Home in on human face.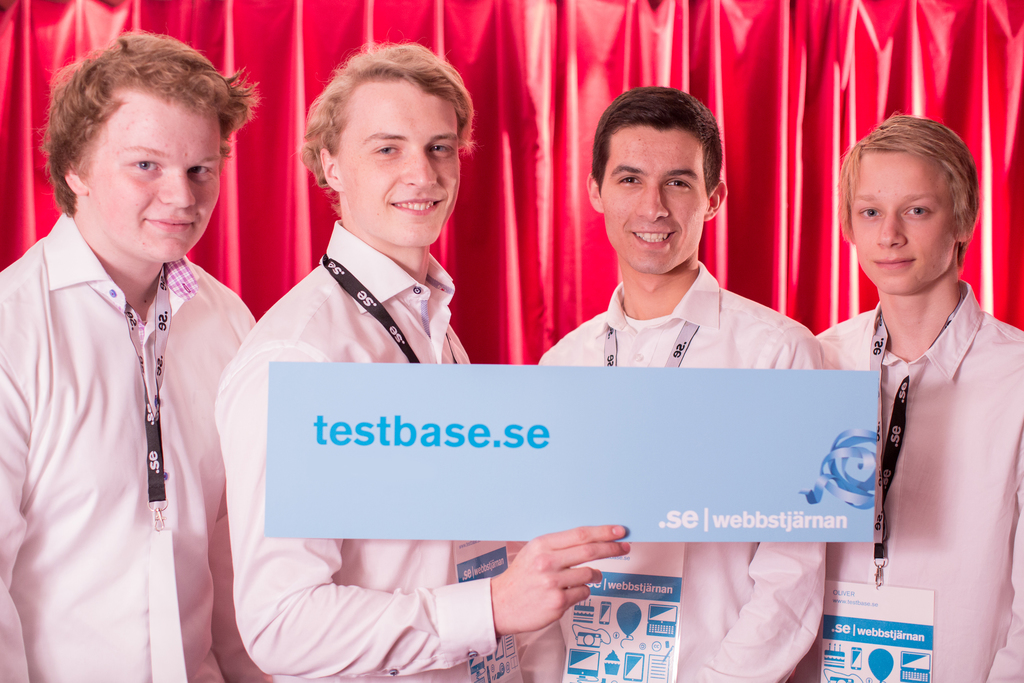
Homed in at (left=88, top=85, right=225, bottom=264).
